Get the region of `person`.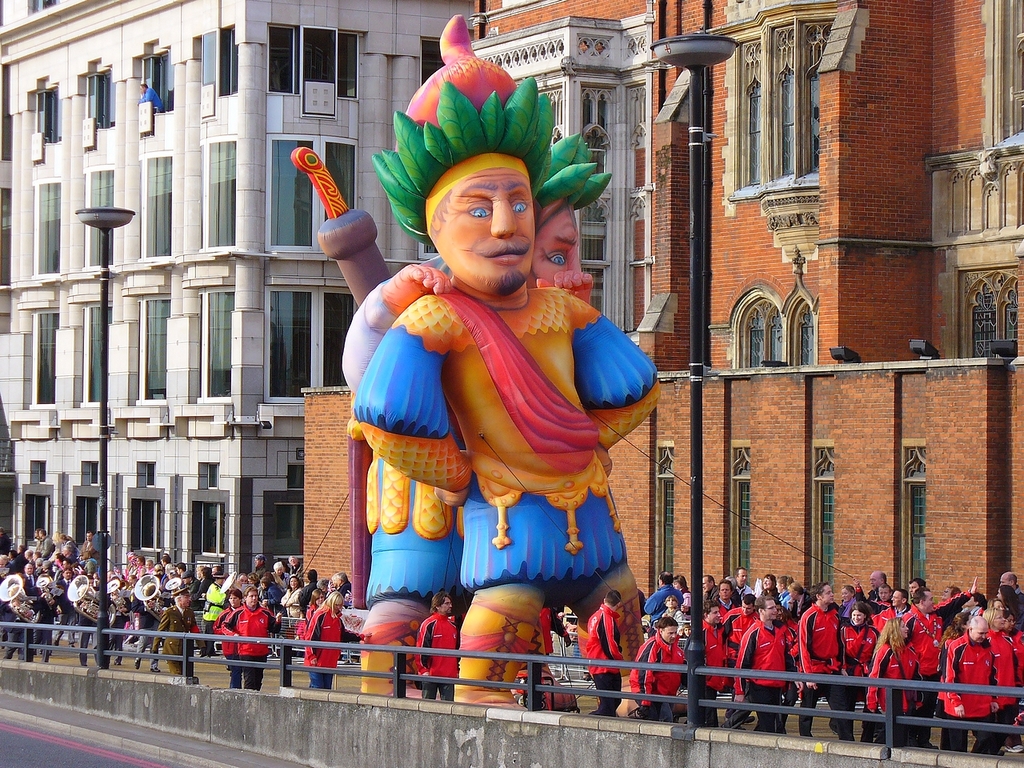
detection(217, 586, 257, 690).
